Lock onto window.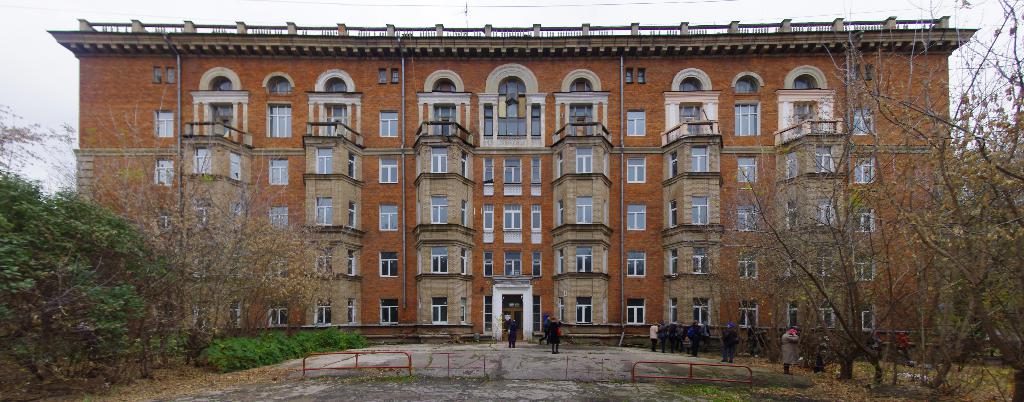
Locked: [left=627, top=157, right=646, bottom=184].
